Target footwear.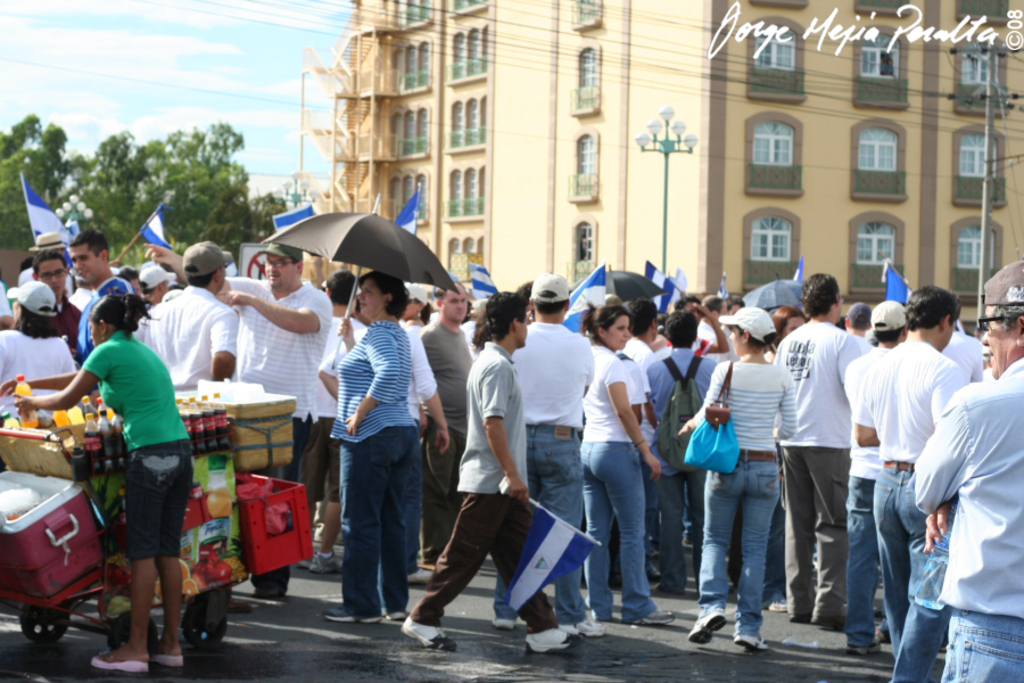
Target region: (768, 595, 791, 612).
